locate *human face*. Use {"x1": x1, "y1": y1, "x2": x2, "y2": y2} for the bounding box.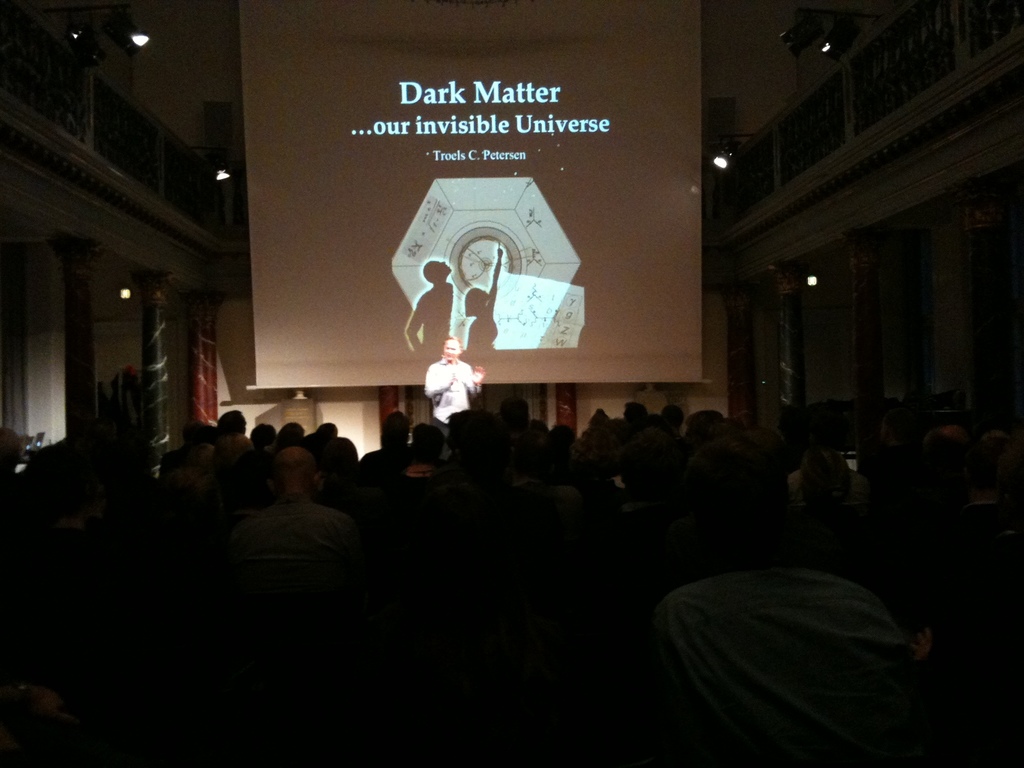
{"x1": 445, "y1": 339, "x2": 460, "y2": 359}.
